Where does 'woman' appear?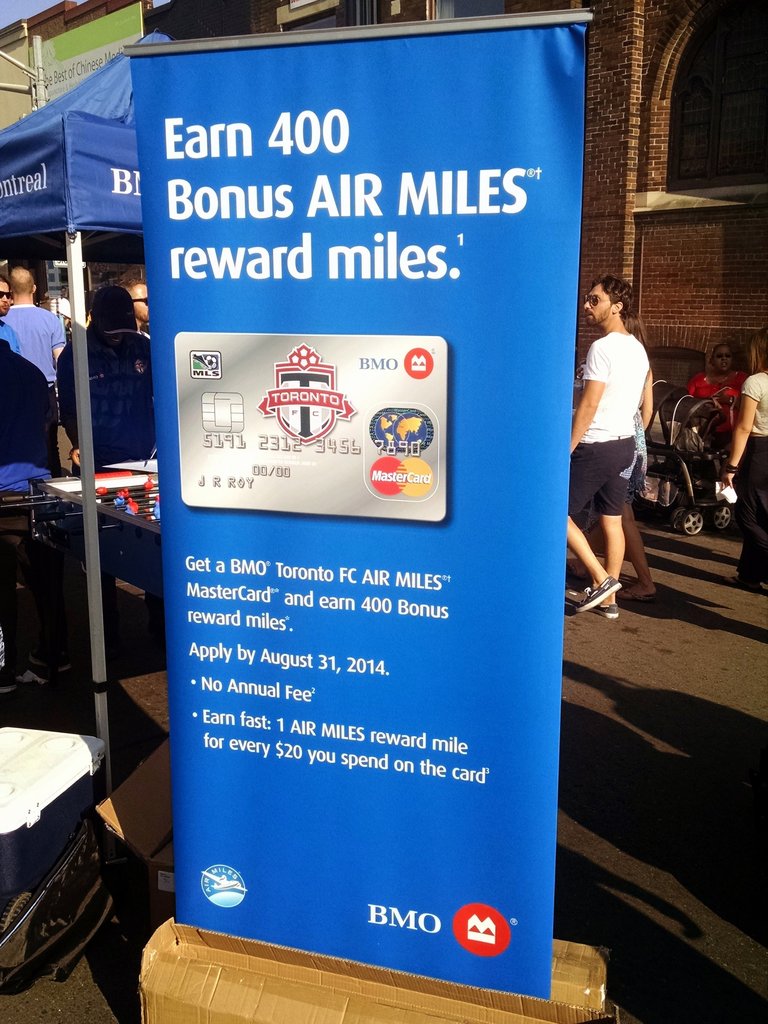
Appears at x1=621, y1=310, x2=657, y2=602.
